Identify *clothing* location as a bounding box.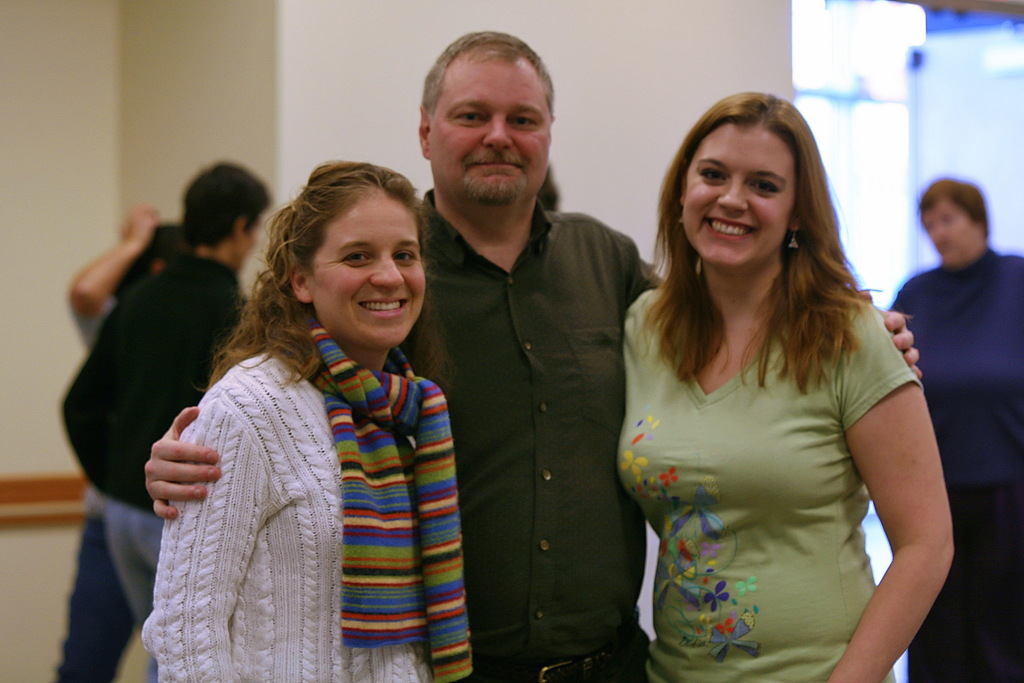
x1=620, y1=243, x2=929, y2=657.
